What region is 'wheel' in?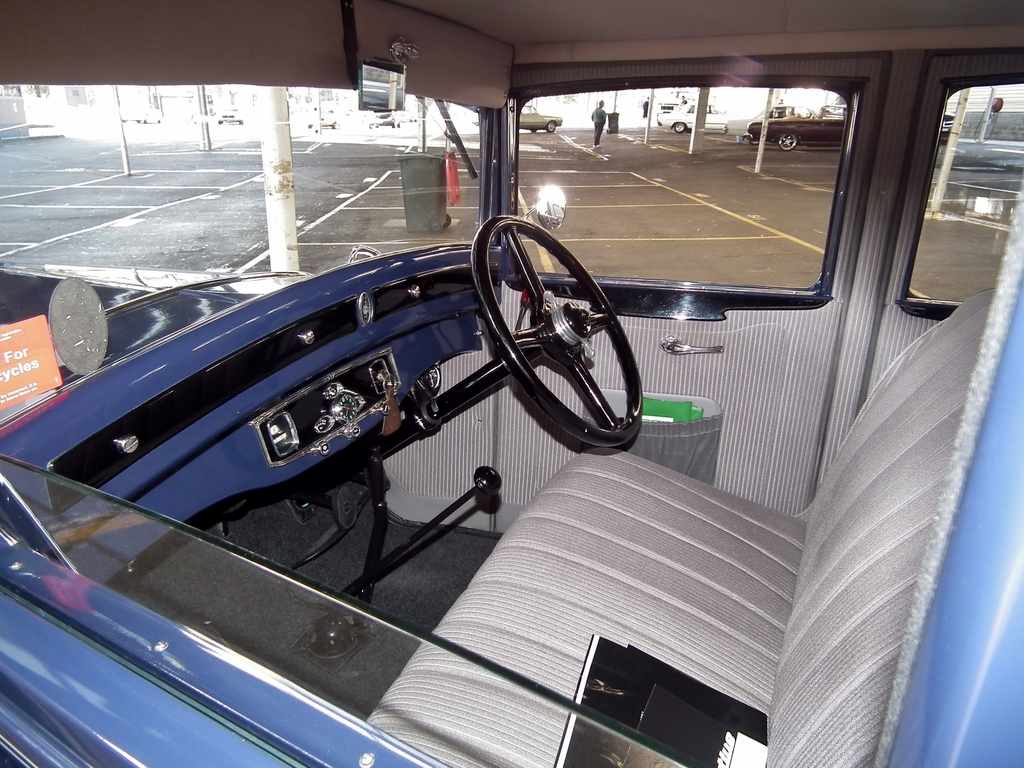
[397, 121, 399, 131].
